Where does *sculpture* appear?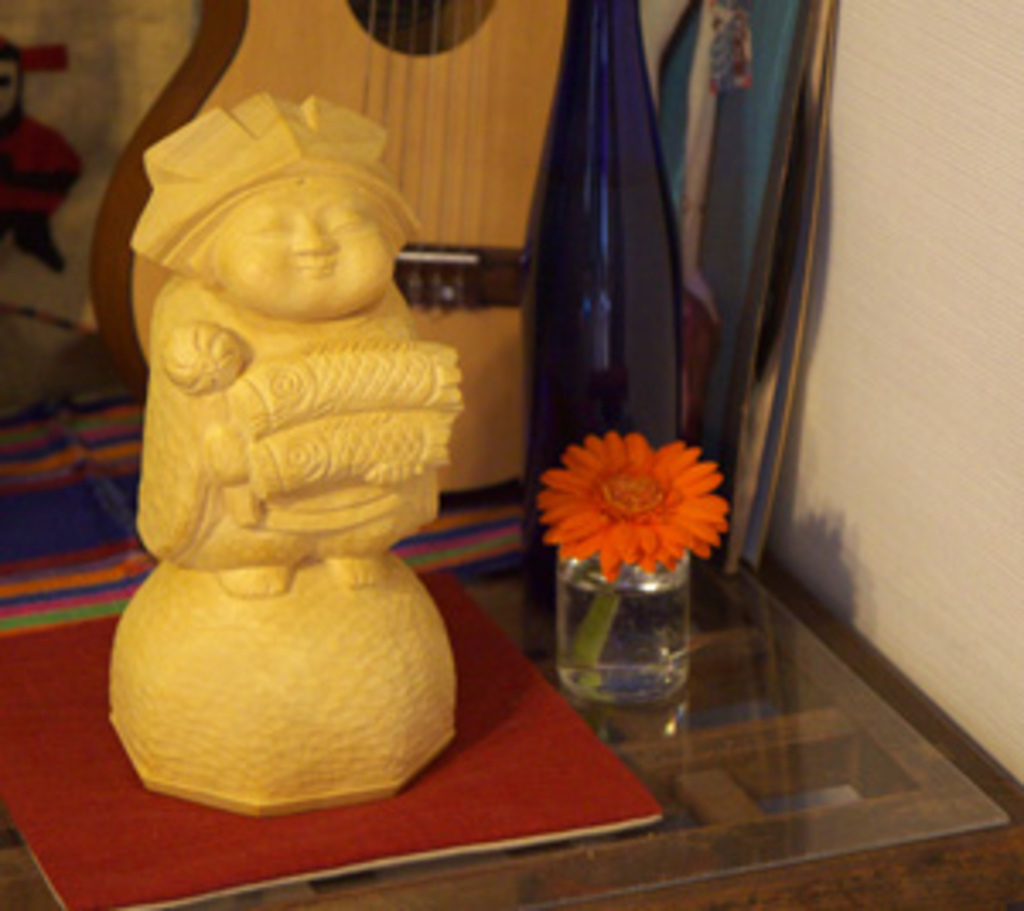
Appears at [x1=68, y1=82, x2=502, y2=815].
